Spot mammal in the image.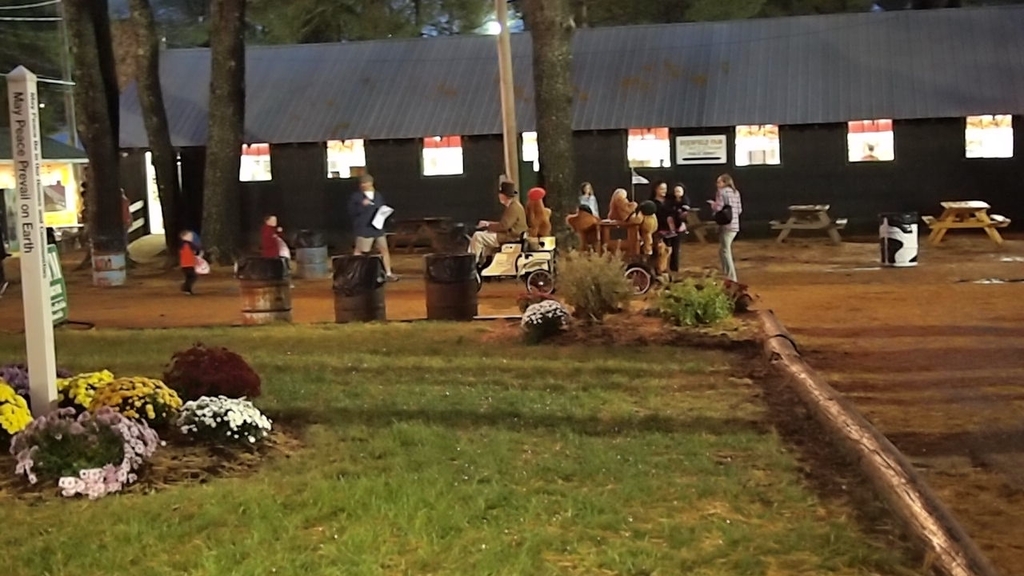
mammal found at <bbox>567, 202, 599, 247</bbox>.
